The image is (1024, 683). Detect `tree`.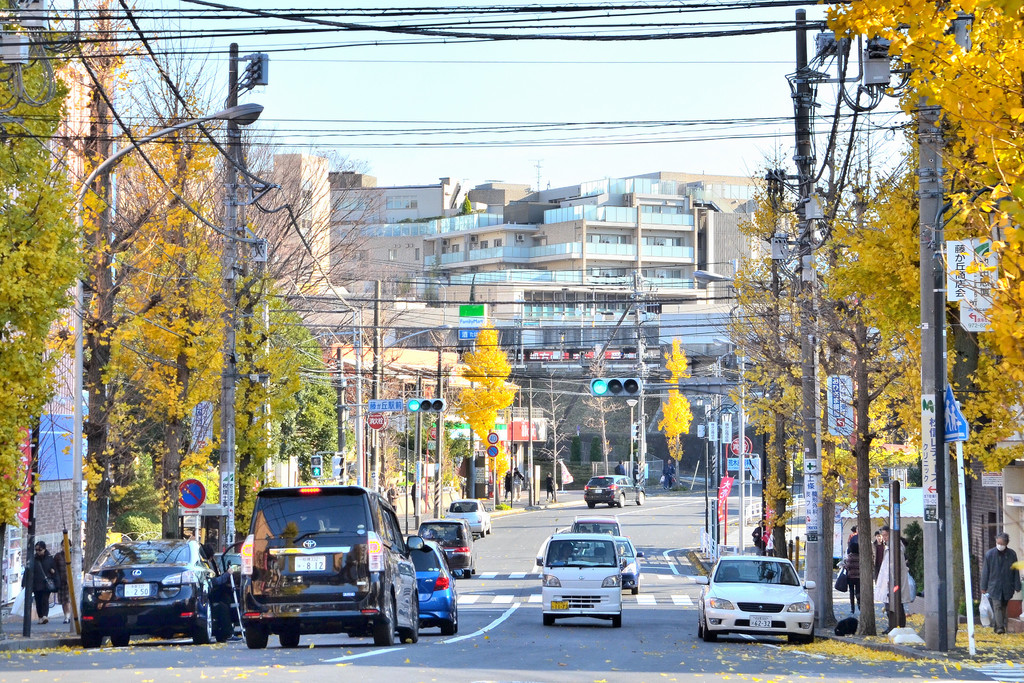
Detection: rect(821, 179, 911, 635).
